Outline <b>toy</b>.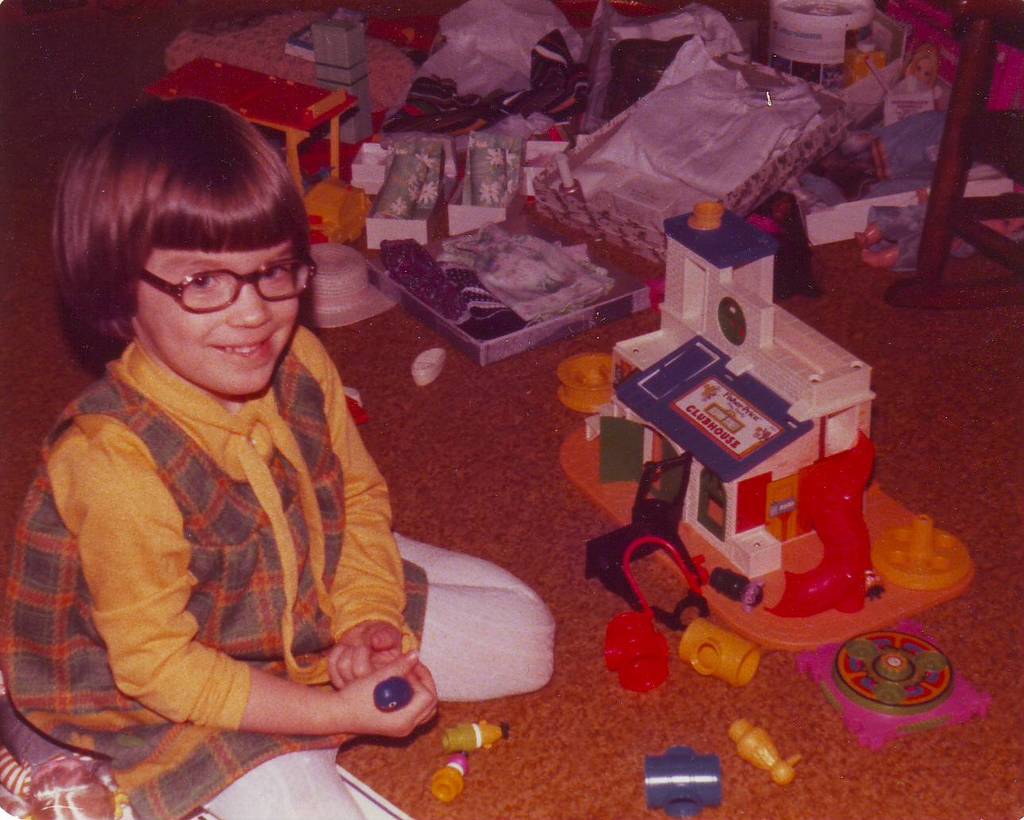
Outline: 414,745,459,803.
